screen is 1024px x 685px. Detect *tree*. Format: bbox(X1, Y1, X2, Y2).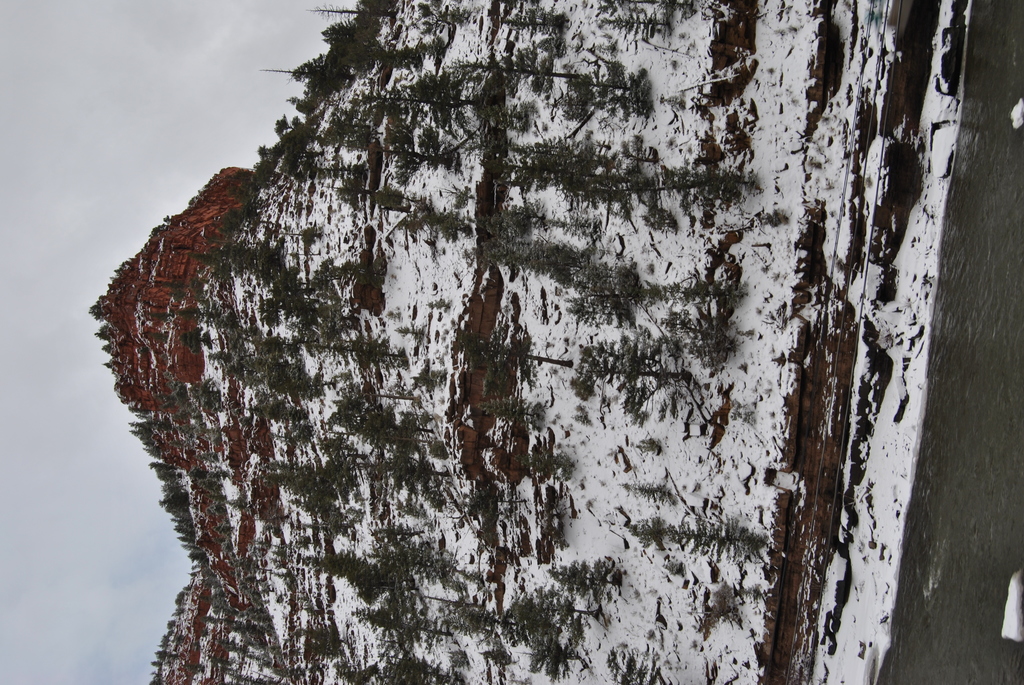
bbox(470, 242, 589, 290).
